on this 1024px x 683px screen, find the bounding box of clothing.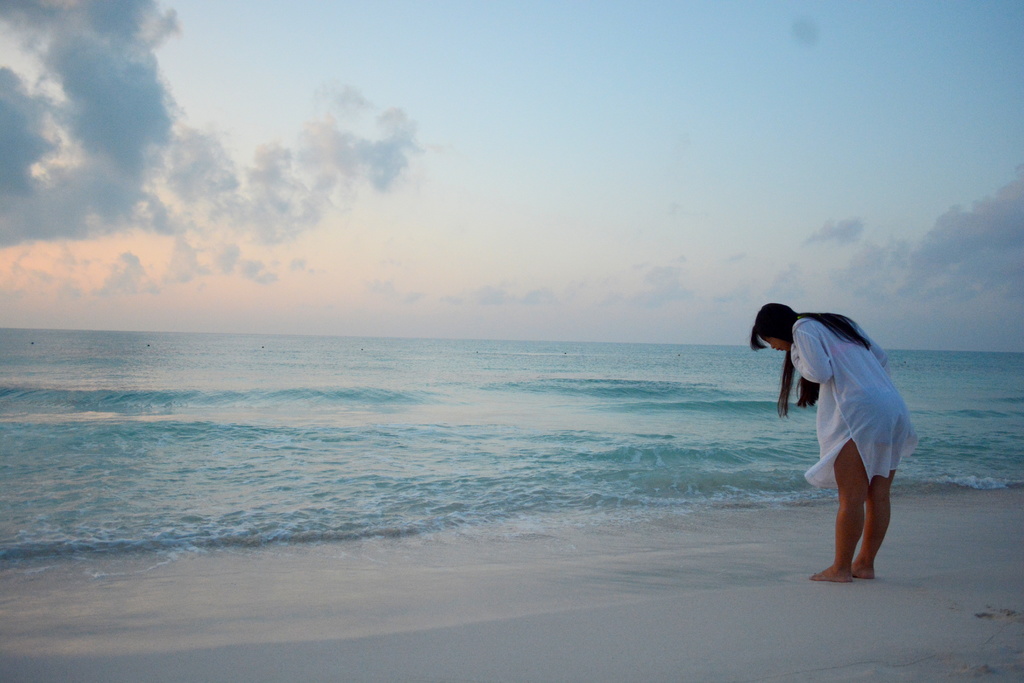
Bounding box: bbox=[774, 313, 912, 524].
